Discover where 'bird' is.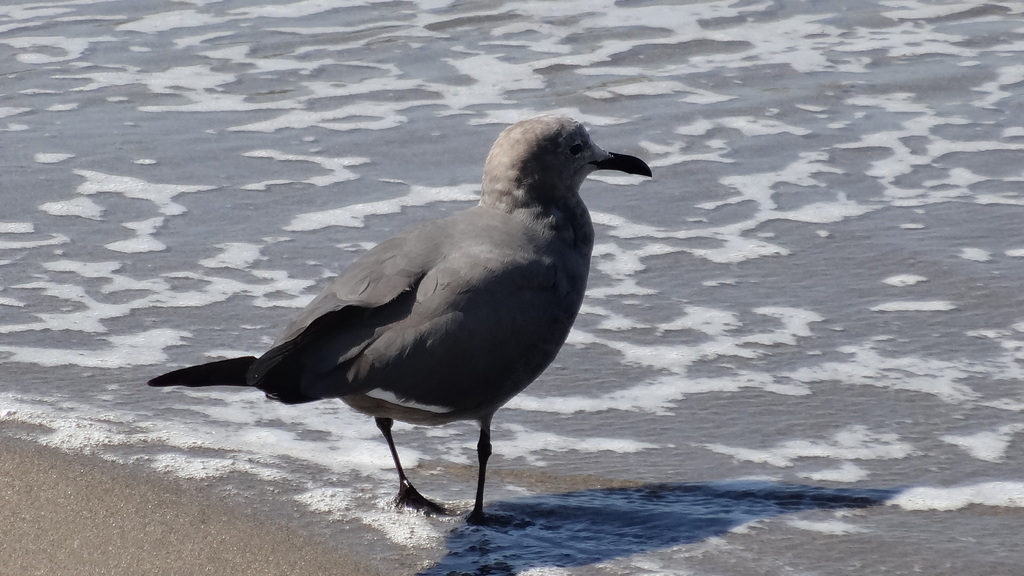
Discovered at x1=128, y1=116, x2=652, y2=514.
